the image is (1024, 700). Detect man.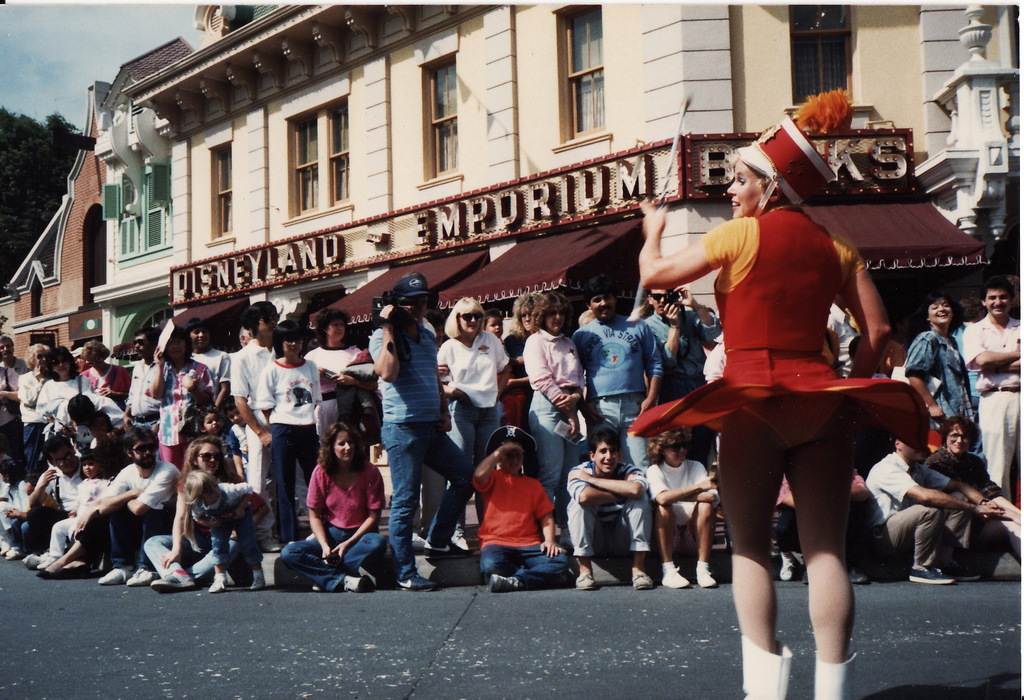
Detection: bbox=[142, 321, 215, 476].
